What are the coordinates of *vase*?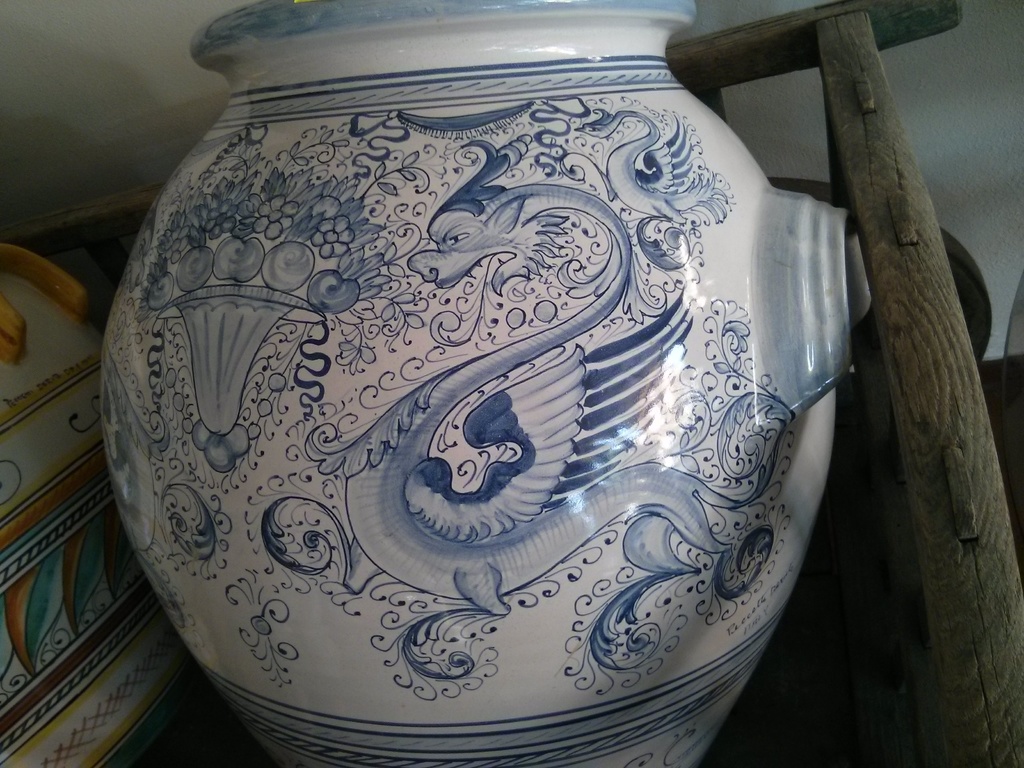
x1=99 y1=0 x2=851 y2=767.
